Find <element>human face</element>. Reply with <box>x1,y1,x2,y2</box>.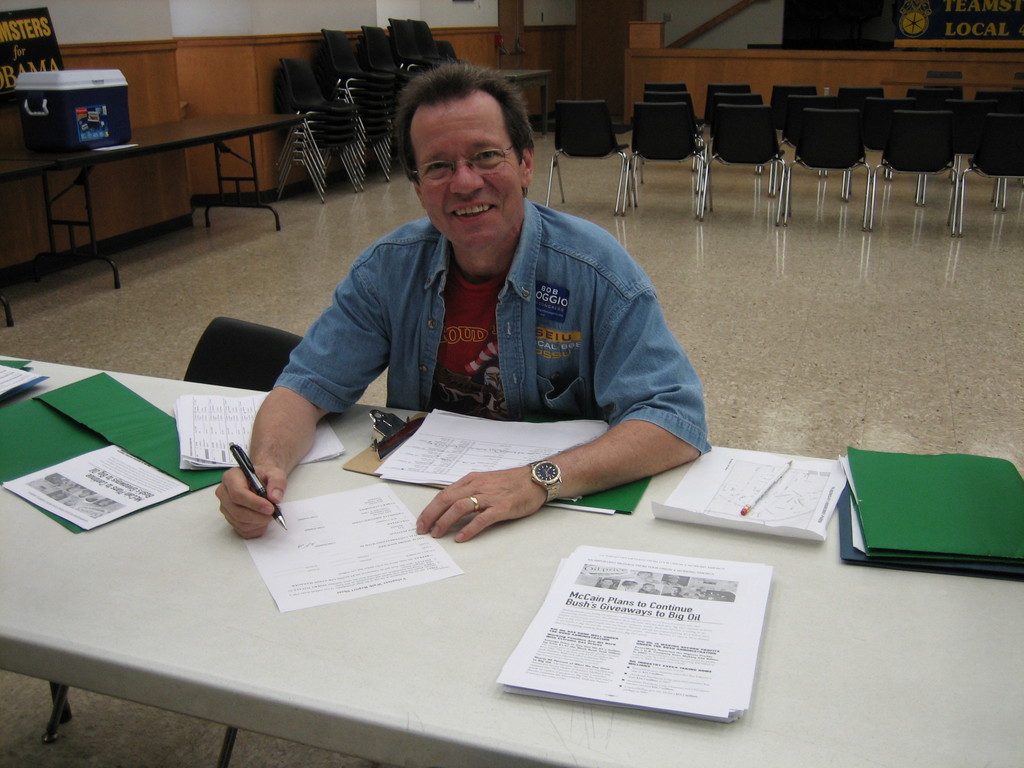
<box>418,102,520,247</box>.
